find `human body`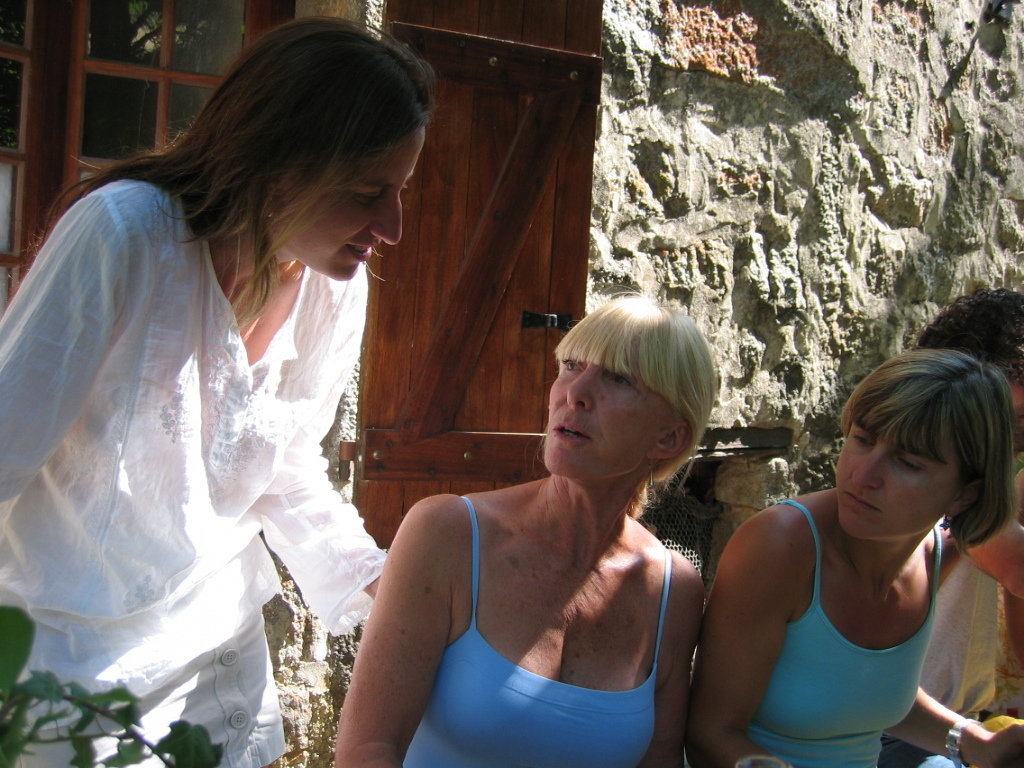
bbox(0, 182, 389, 767)
